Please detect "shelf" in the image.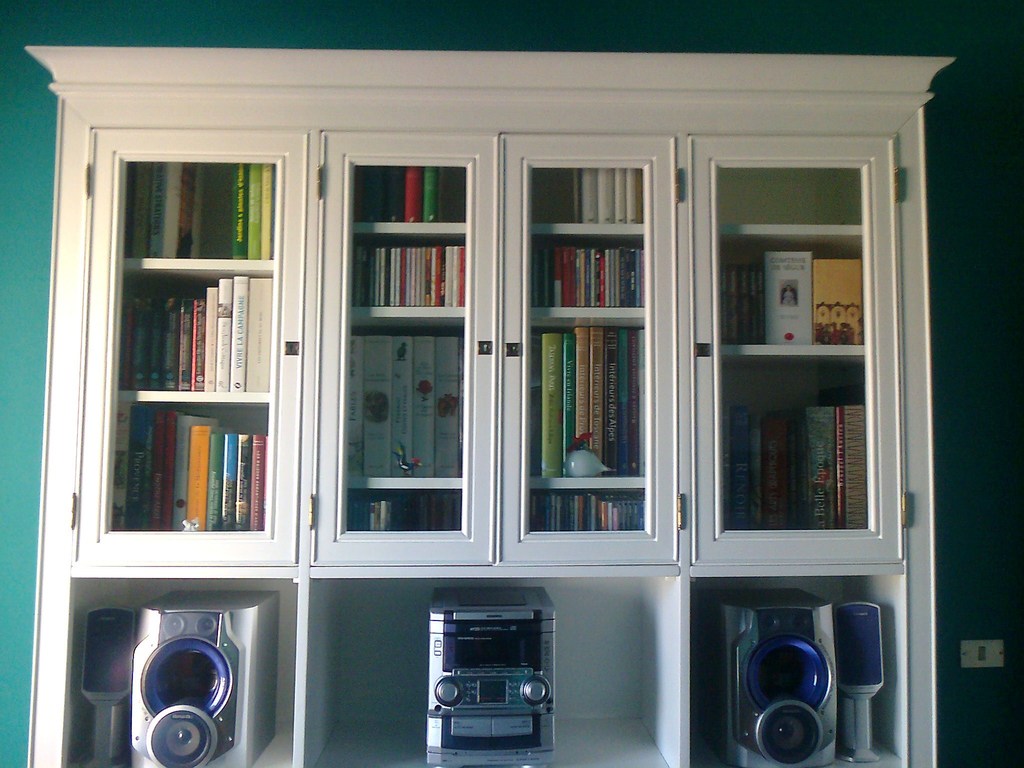
(291,570,692,767).
